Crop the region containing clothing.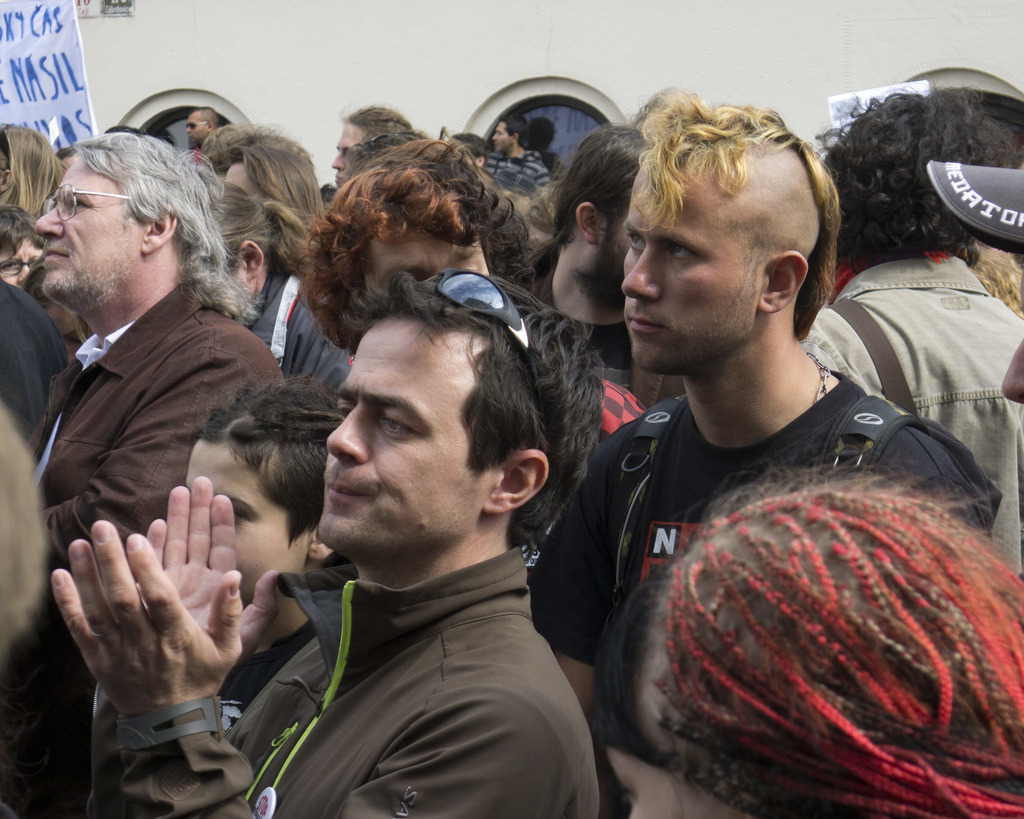
Crop region: (97, 545, 599, 818).
